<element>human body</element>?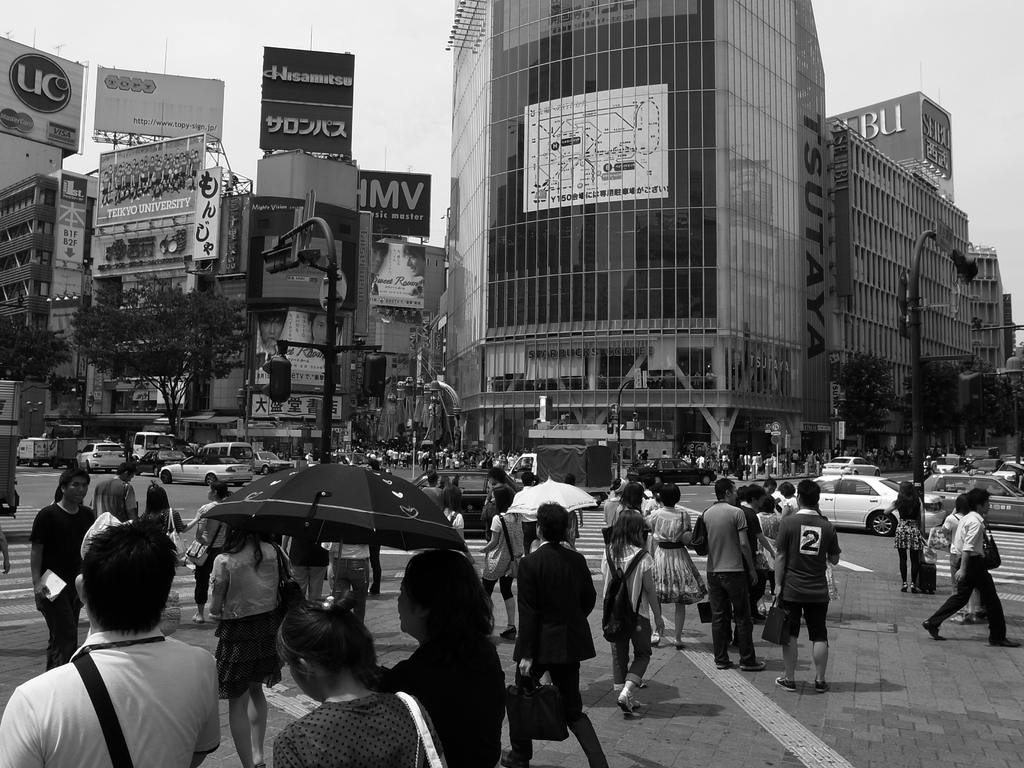
Rect(600, 479, 643, 532)
